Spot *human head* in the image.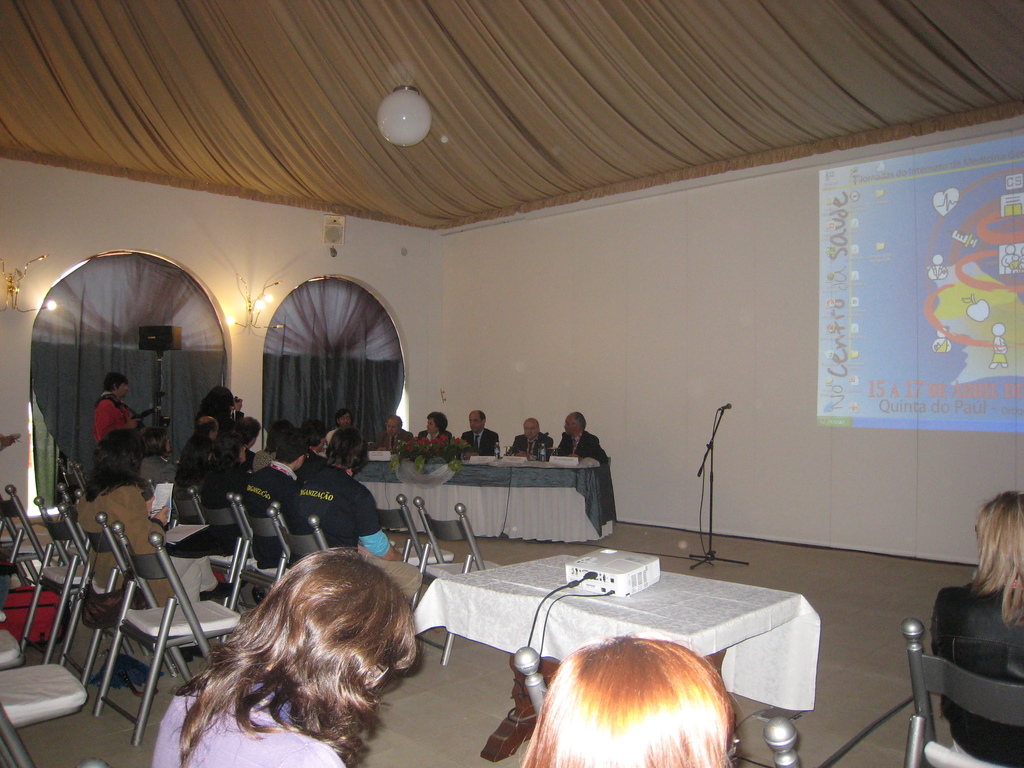
*human head* found at x1=266, y1=418, x2=296, y2=452.
